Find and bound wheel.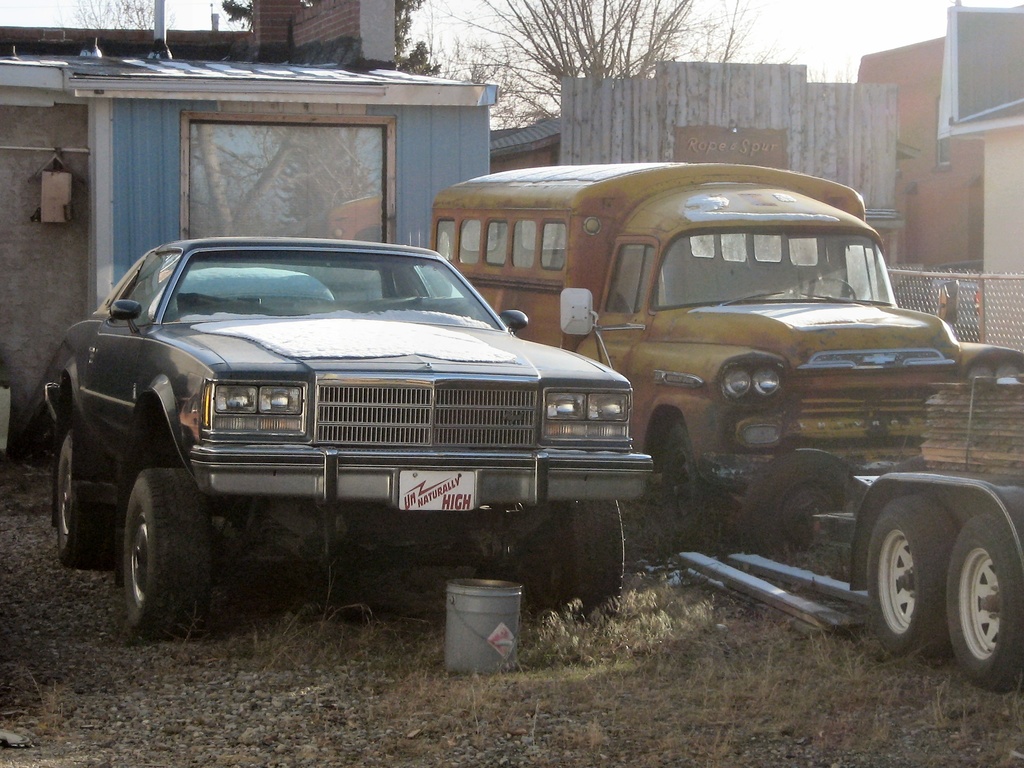
Bound: [666, 426, 724, 548].
